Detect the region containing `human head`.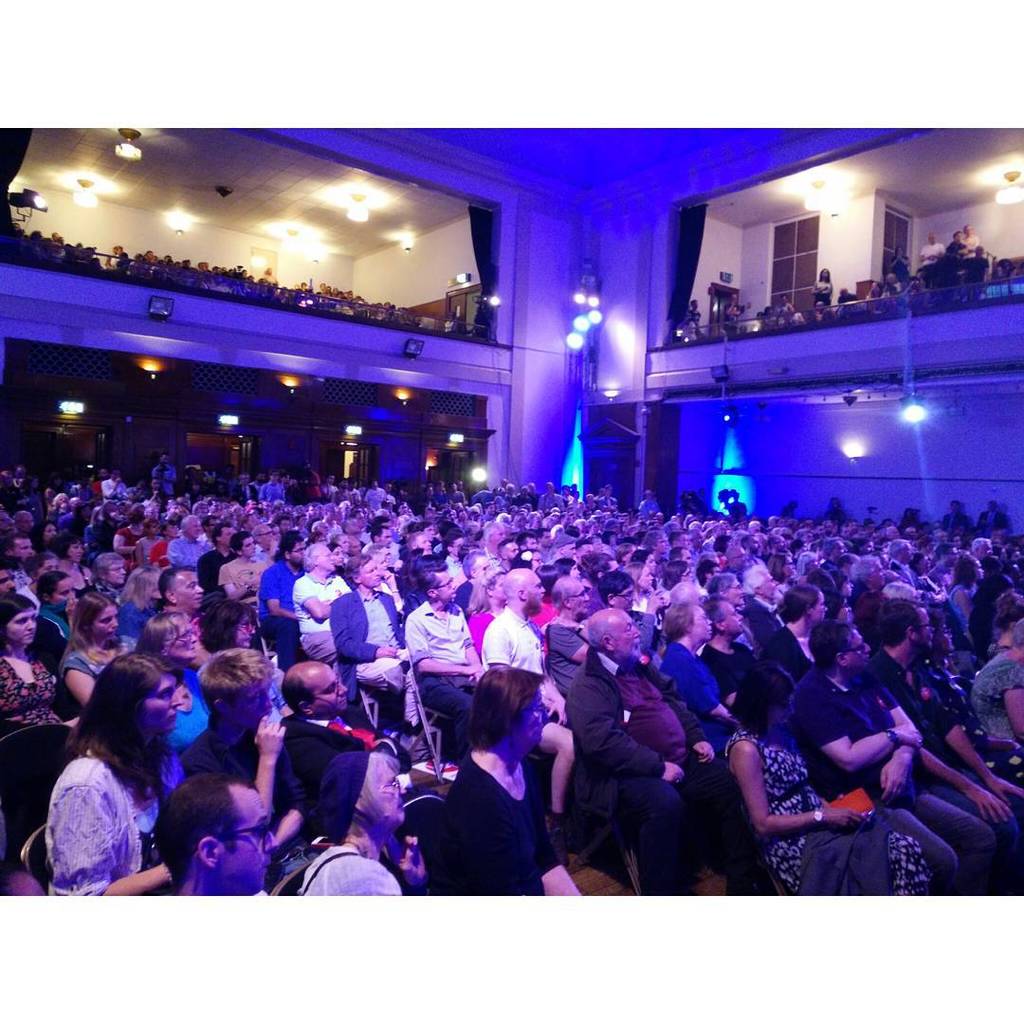
bbox=[89, 651, 180, 739].
